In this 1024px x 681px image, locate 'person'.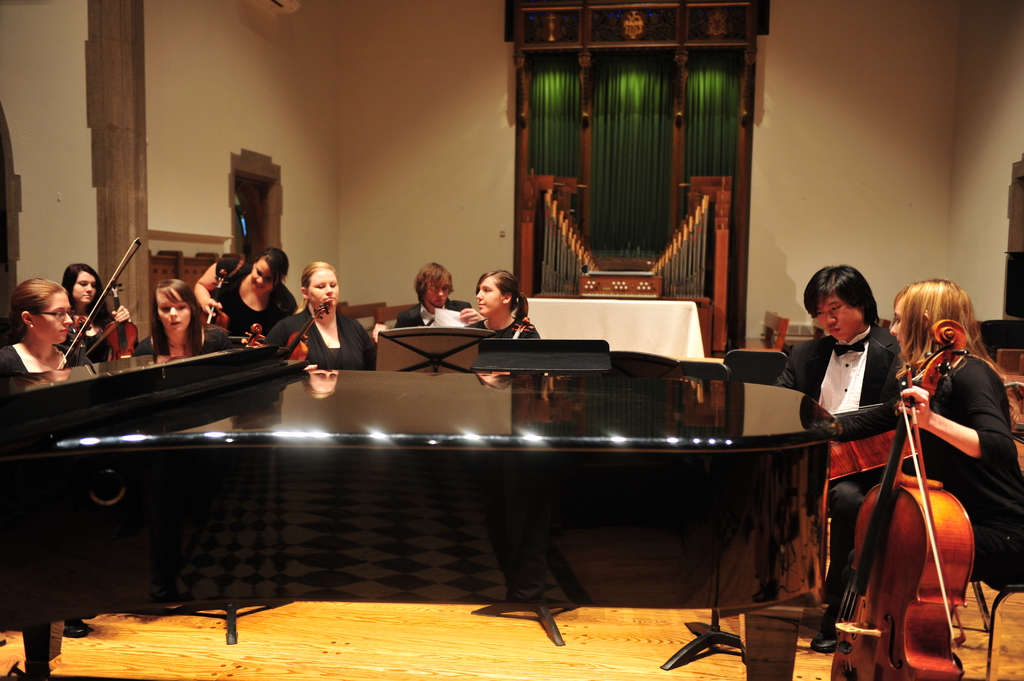
Bounding box: {"x1": 801, "y1": 274, "x2": 1023, "y2": 649}.
